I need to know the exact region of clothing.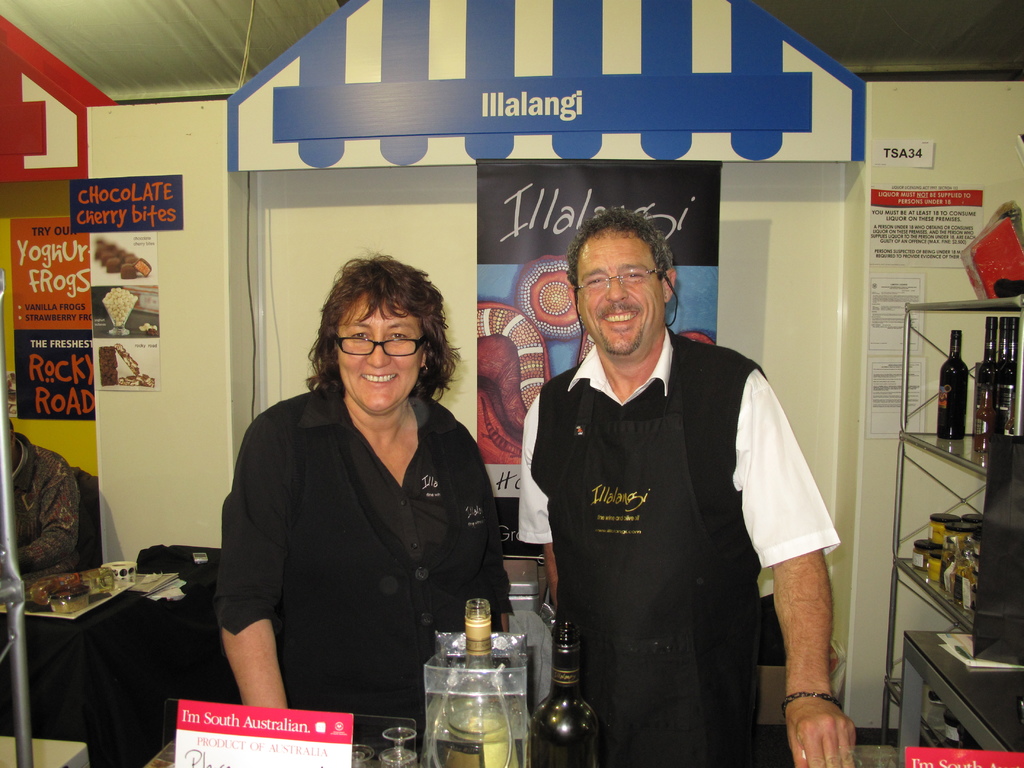
Region: {"left": 212, "top": 378, "right": 516, "bottom": 752}.
